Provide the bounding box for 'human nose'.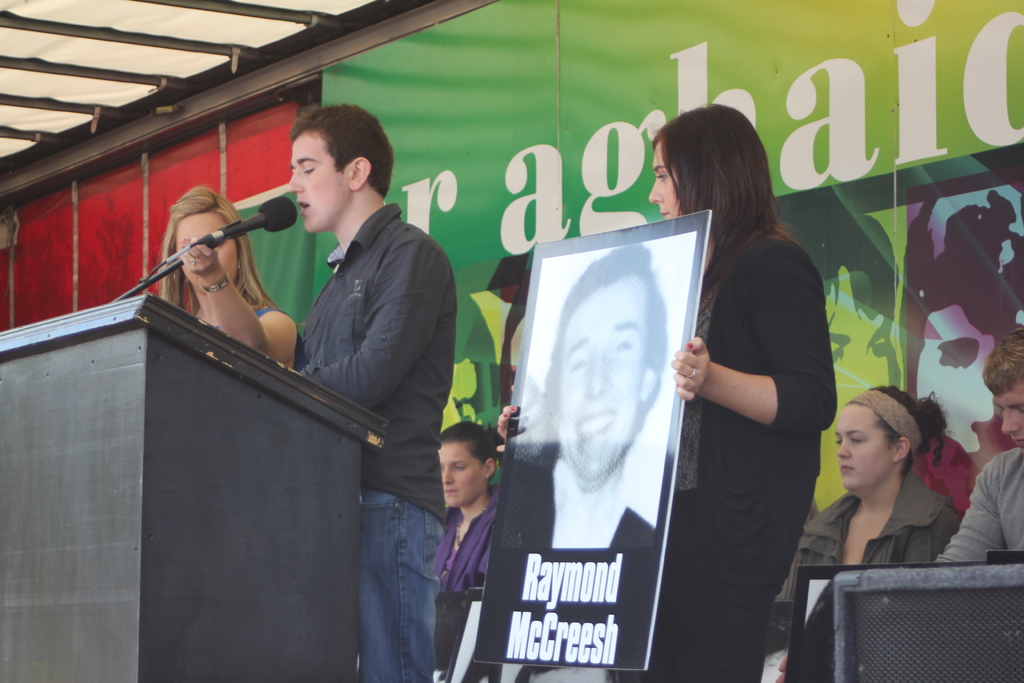
285 168 304 193.
